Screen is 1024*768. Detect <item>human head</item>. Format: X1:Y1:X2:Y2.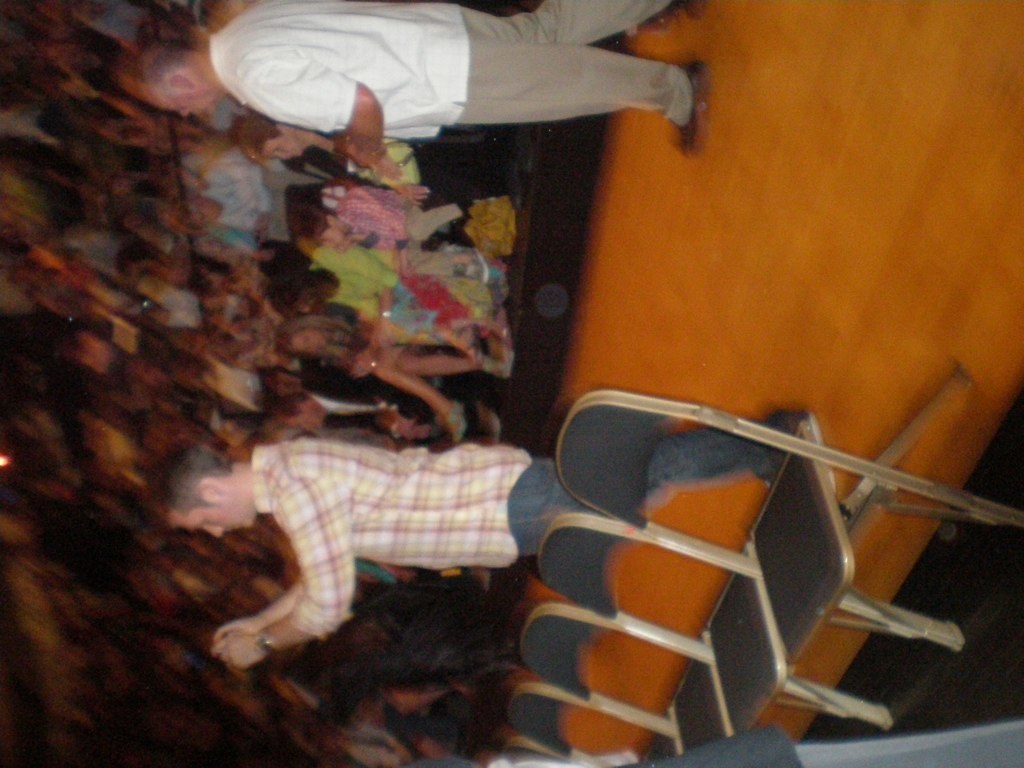
121:41:216:120.
